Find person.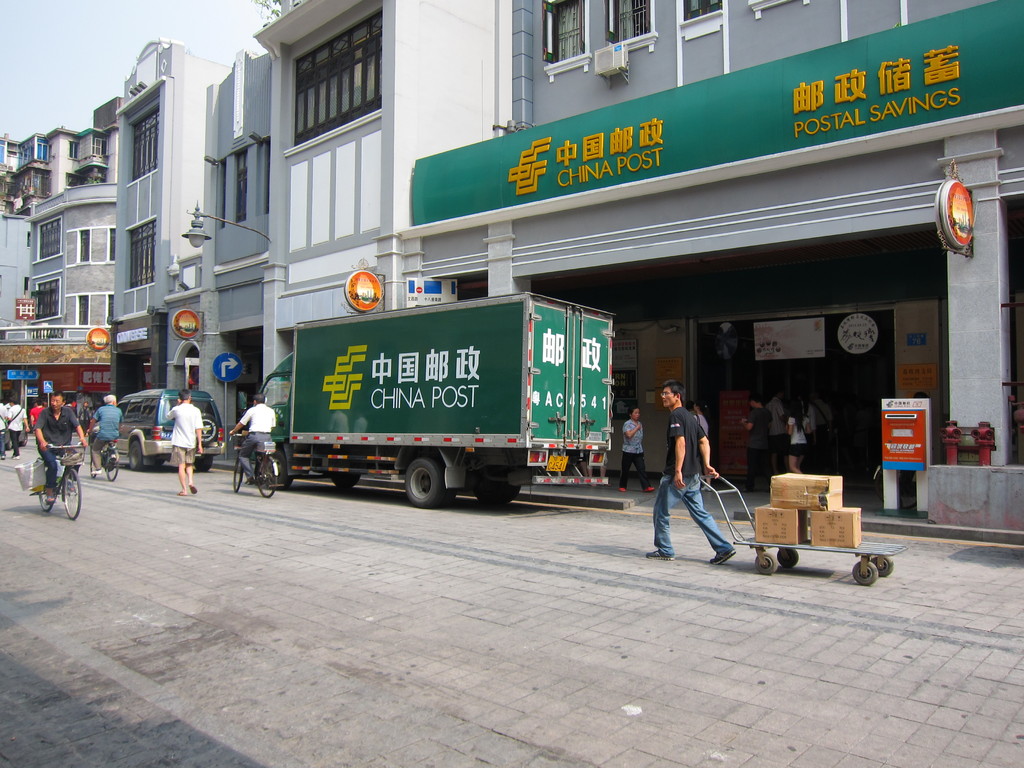
left=90, top=389, right=127, bottom=476.
